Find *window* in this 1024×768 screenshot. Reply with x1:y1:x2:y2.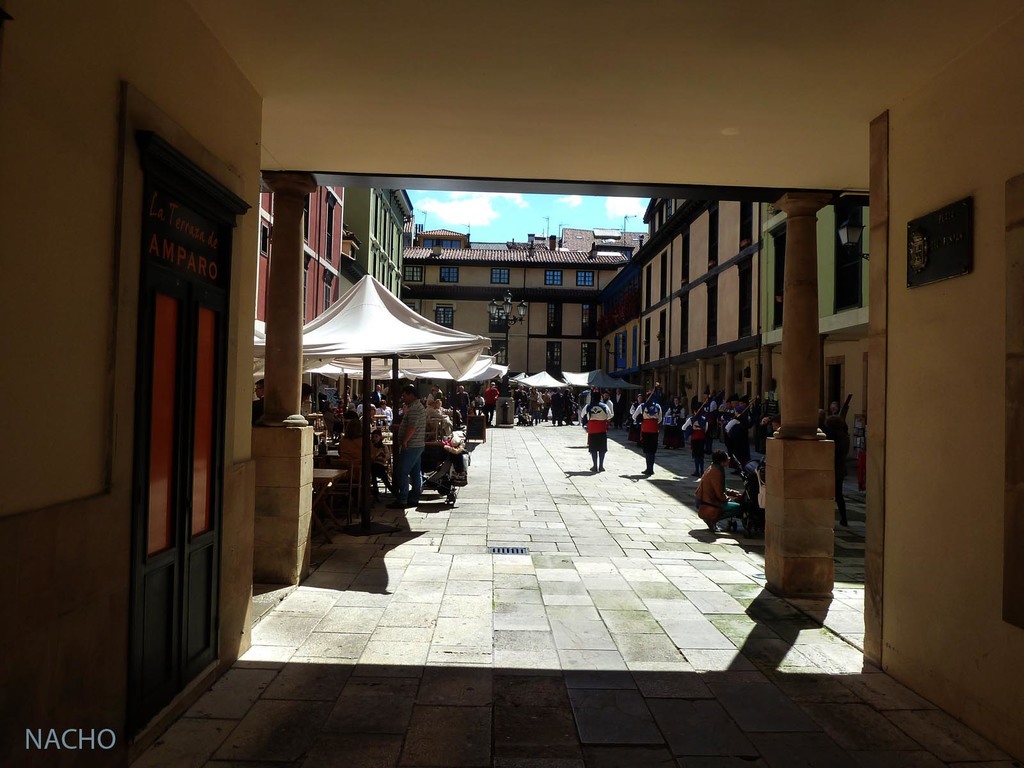
324:282:333:312.
